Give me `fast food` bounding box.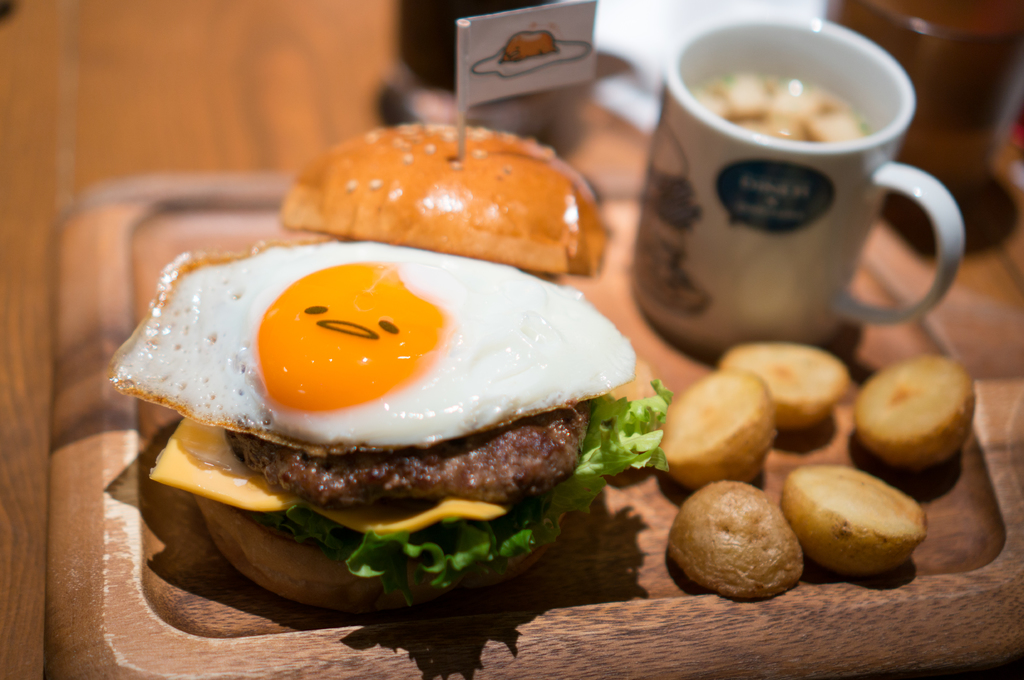
[103, 240, 674, 618].
